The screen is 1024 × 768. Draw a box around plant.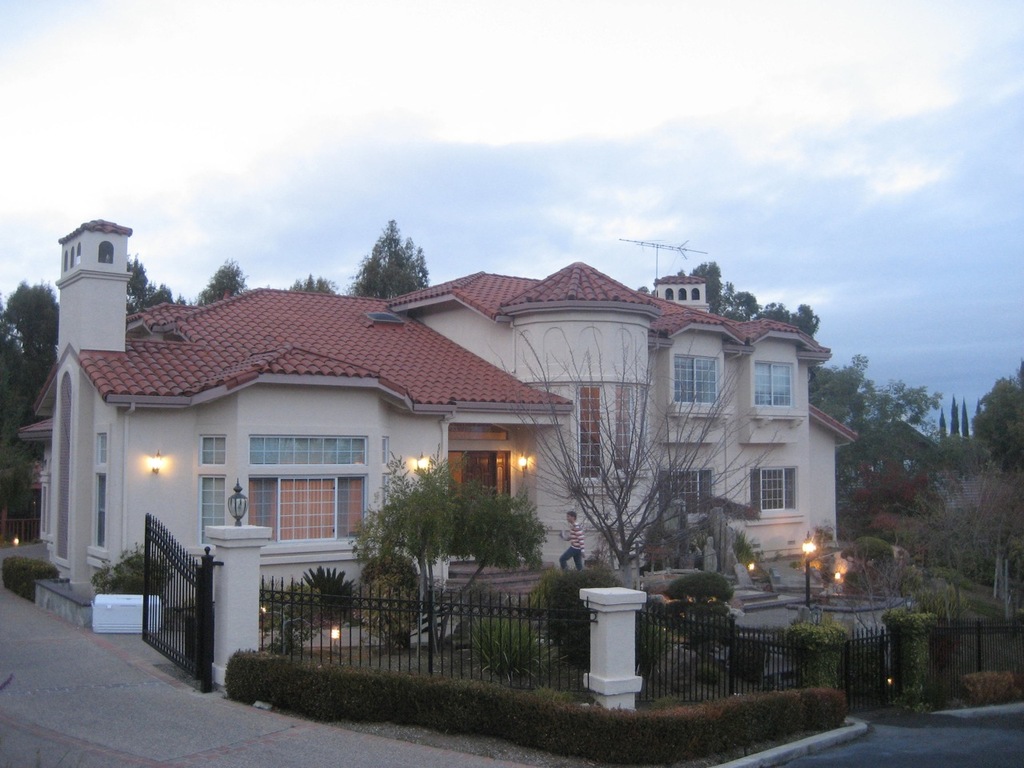
365, 547, 423, 647.
